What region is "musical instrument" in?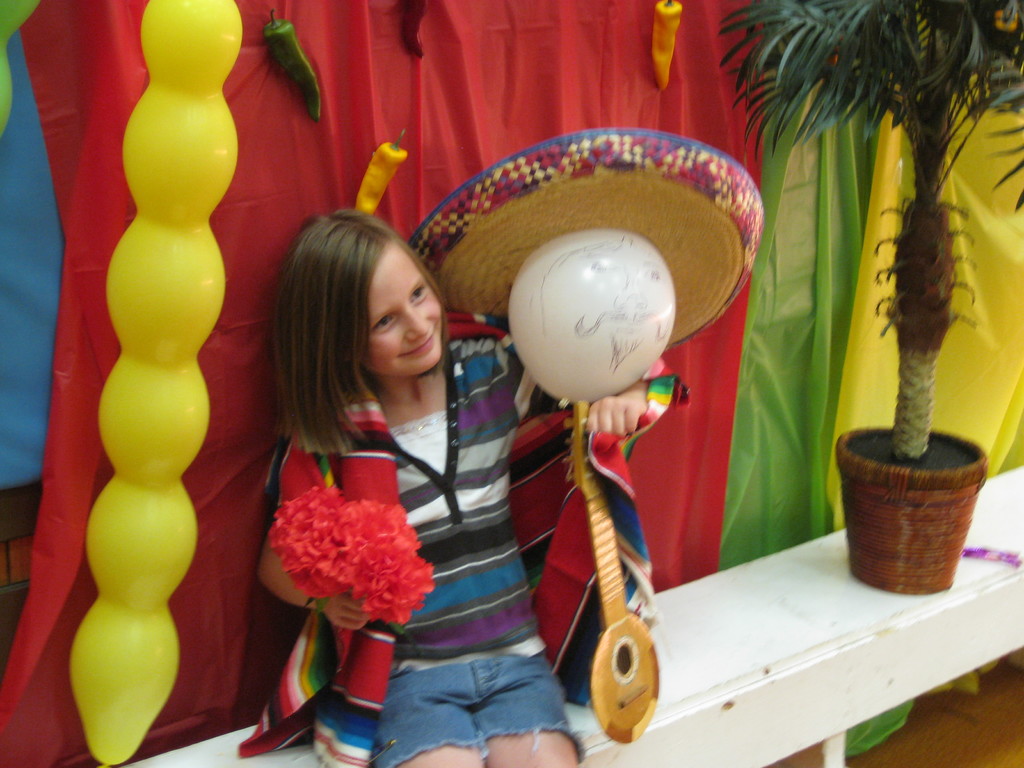
box=[562, 400, 662, 749].
